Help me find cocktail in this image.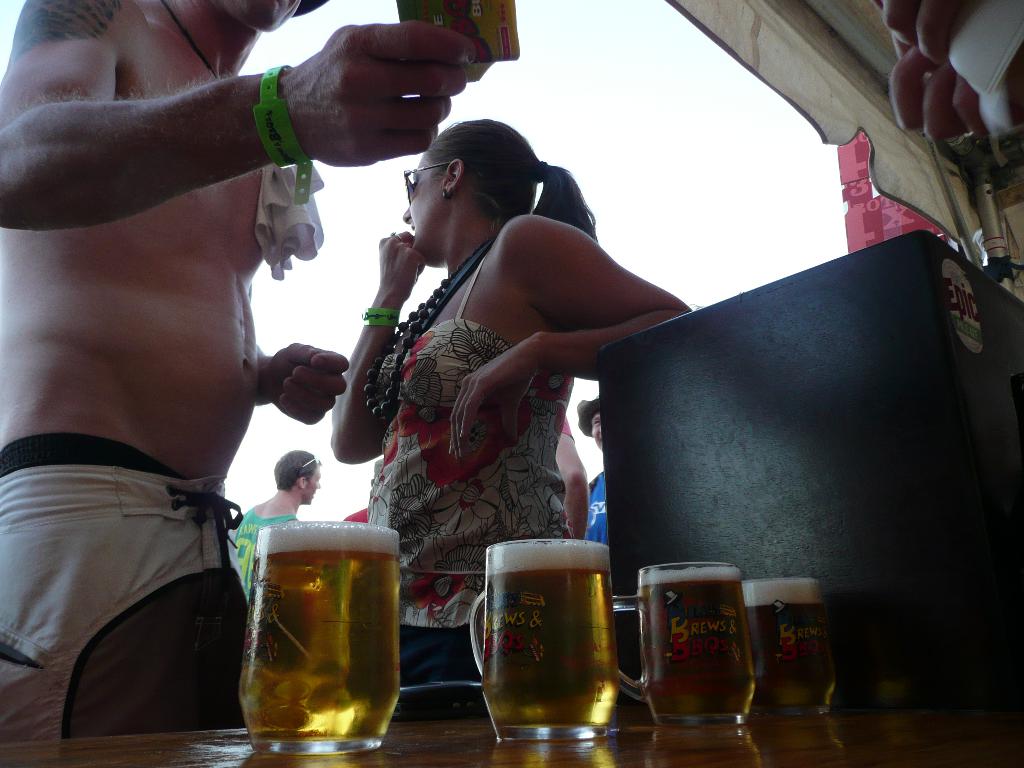
Found it: (left=231, top=516, right=403, bottom=751).
